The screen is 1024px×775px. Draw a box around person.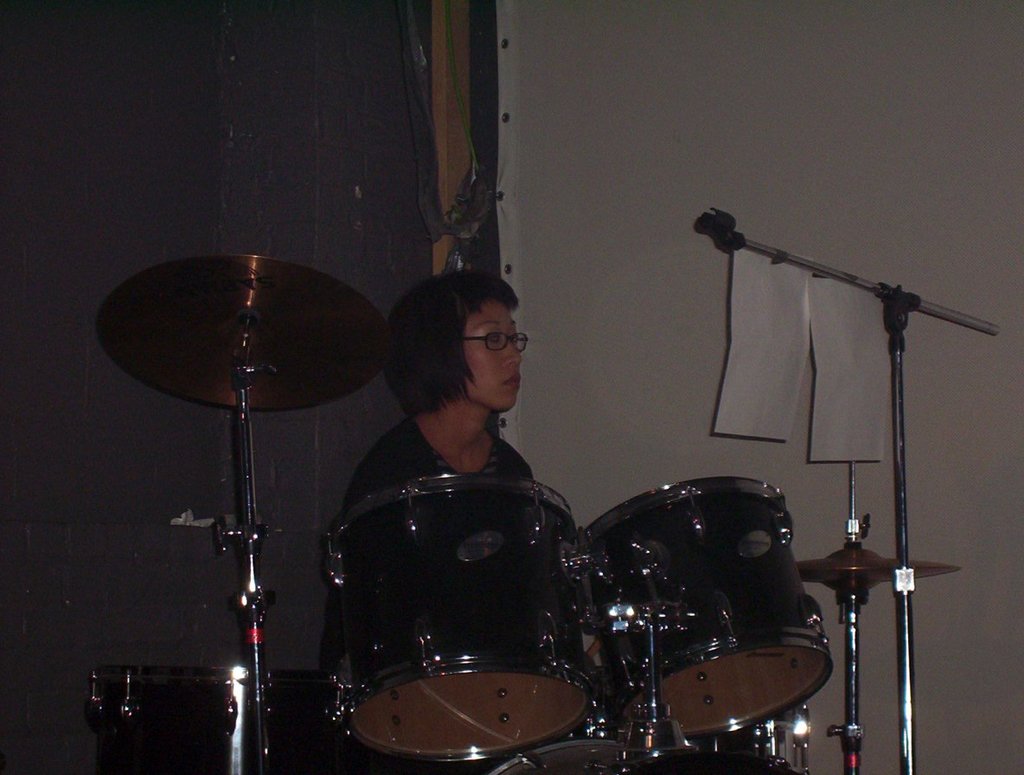
(x1=312, y1=272, x2=608, y2=704).
